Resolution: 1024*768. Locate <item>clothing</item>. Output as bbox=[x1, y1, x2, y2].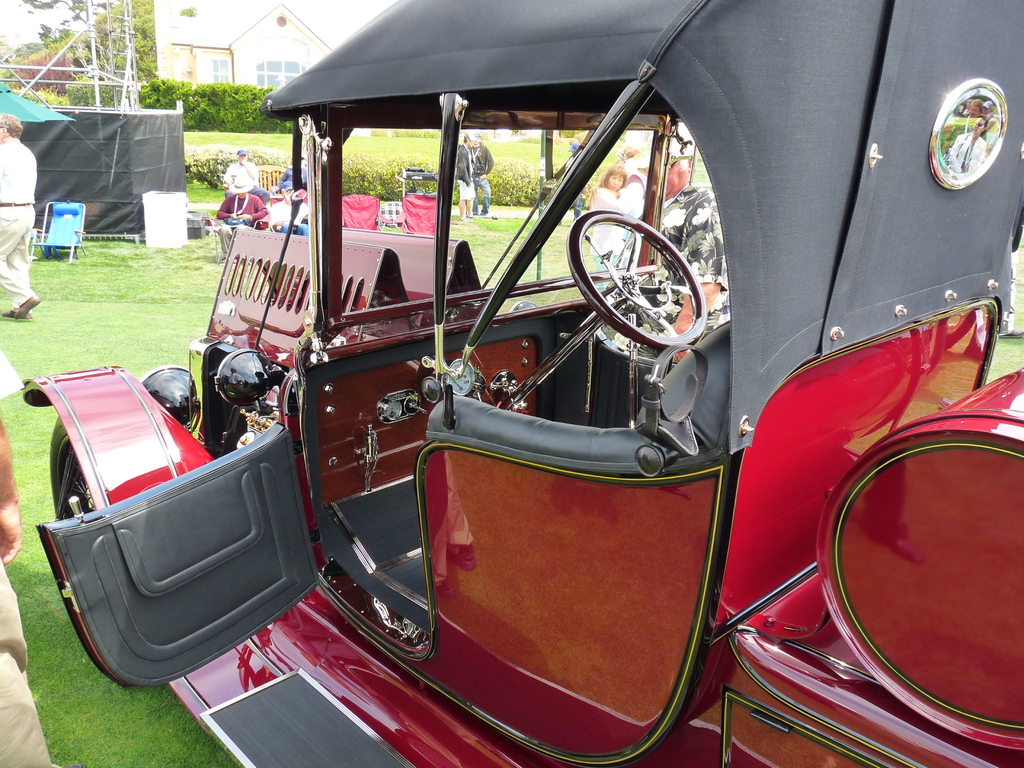
bbox=[618, 164, 652, 221].
